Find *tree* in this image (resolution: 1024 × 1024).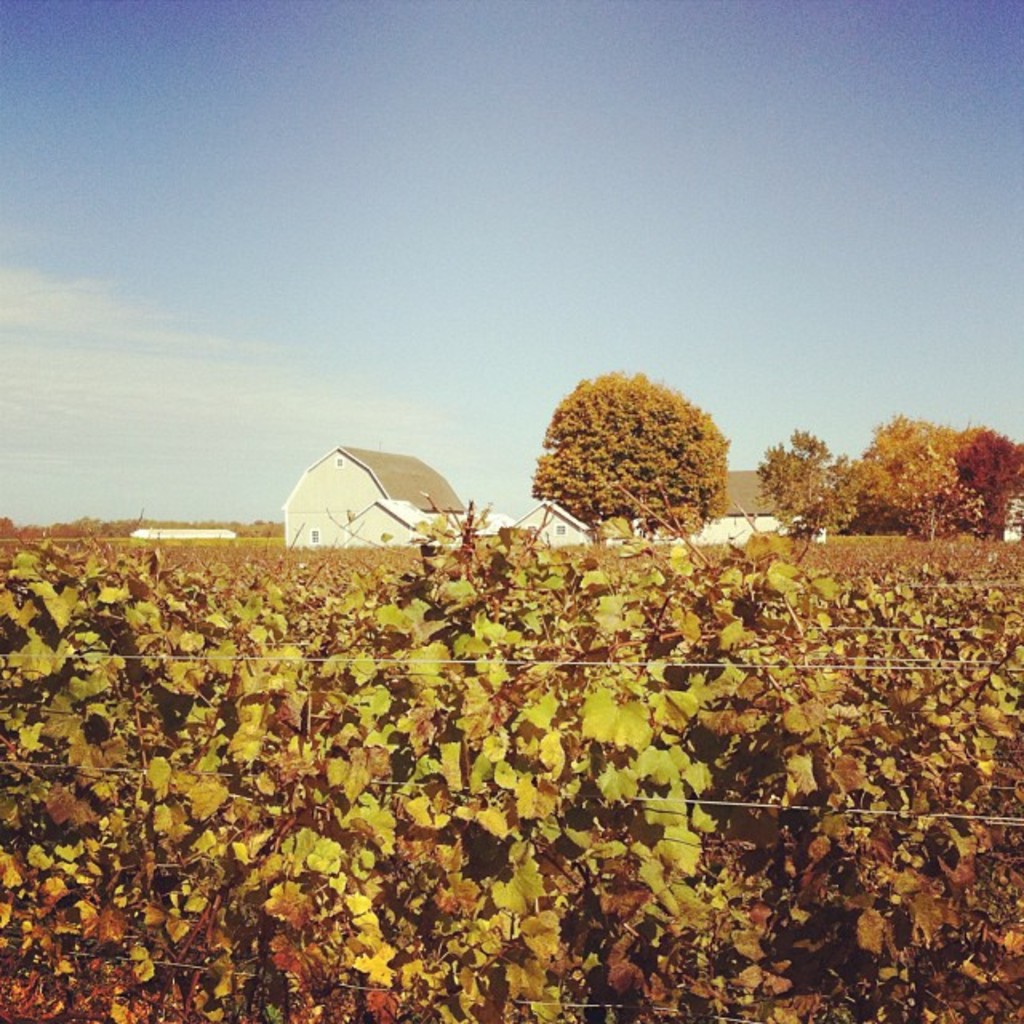
<bbox>518, 355, 741, 544</bbox>.
